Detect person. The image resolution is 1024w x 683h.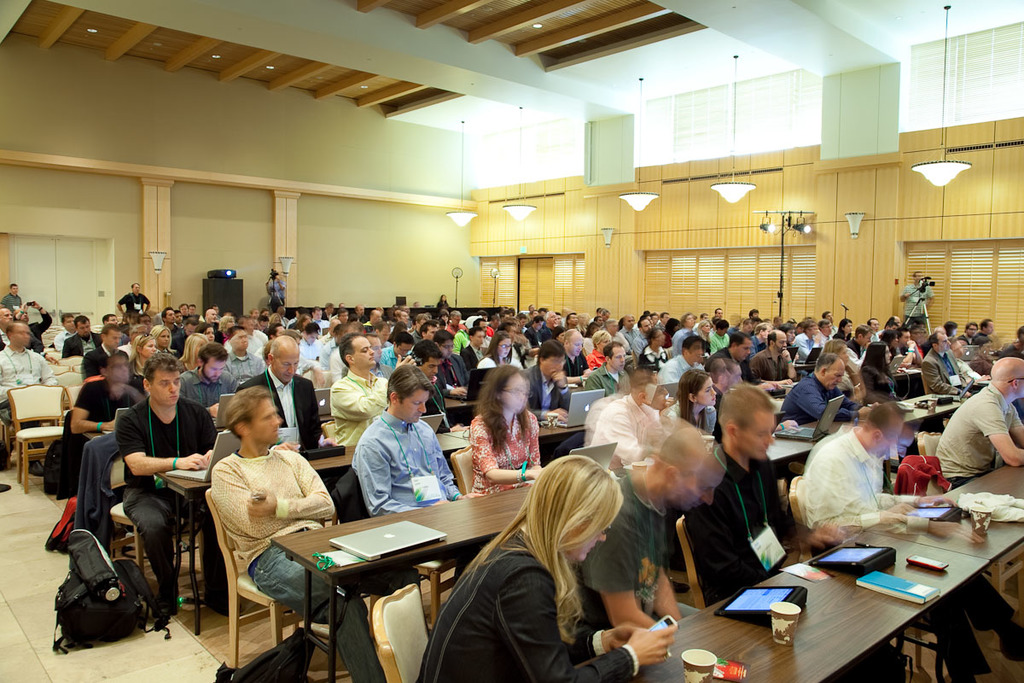
<box>973,318,1002,349</box>.
